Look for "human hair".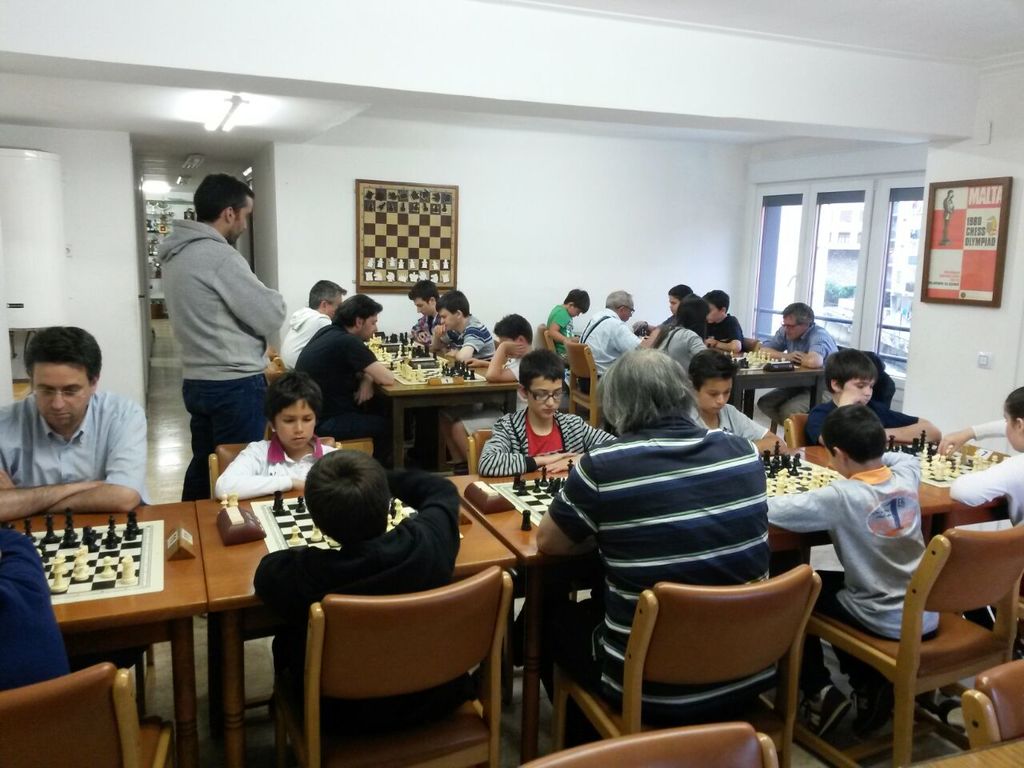
Found: <bbox>437, 292, 473, 318</bbox>.
